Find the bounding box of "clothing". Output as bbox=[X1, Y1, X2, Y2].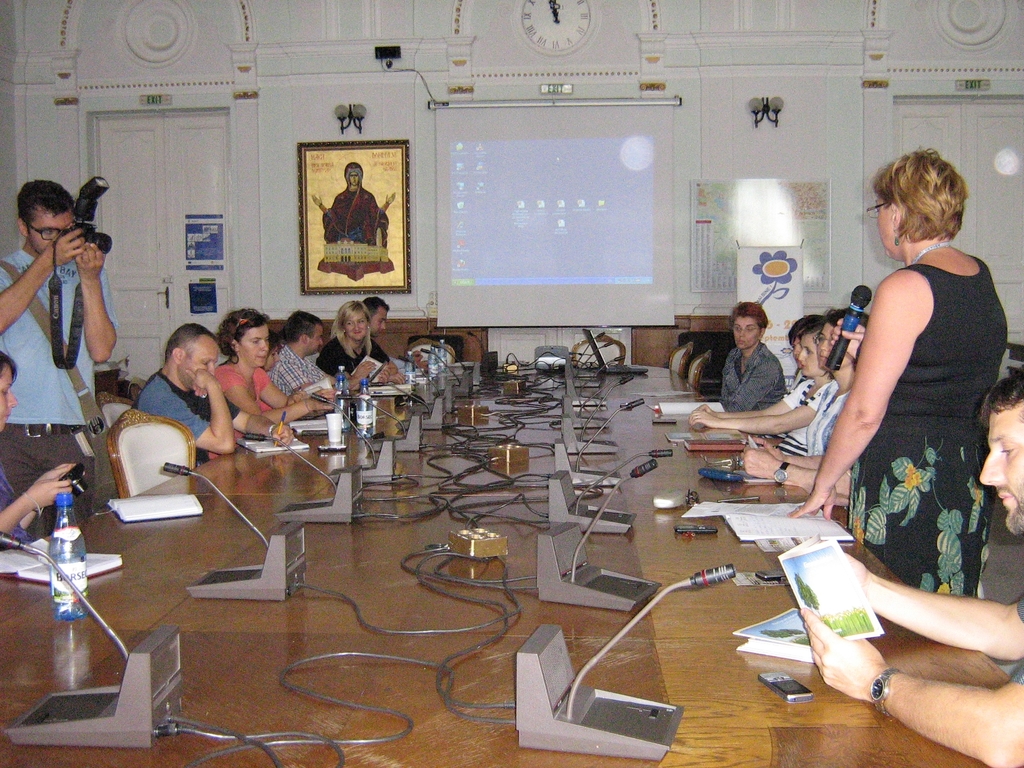
bbox=[854, 259, 1008, 585].
